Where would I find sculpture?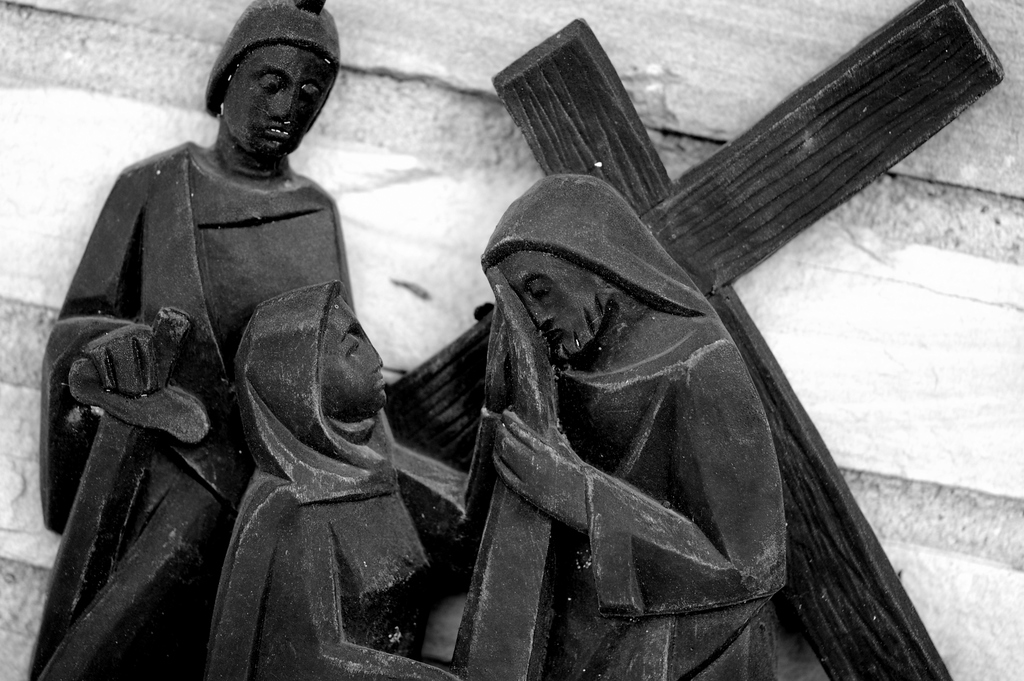
At 420/154/813/662.
